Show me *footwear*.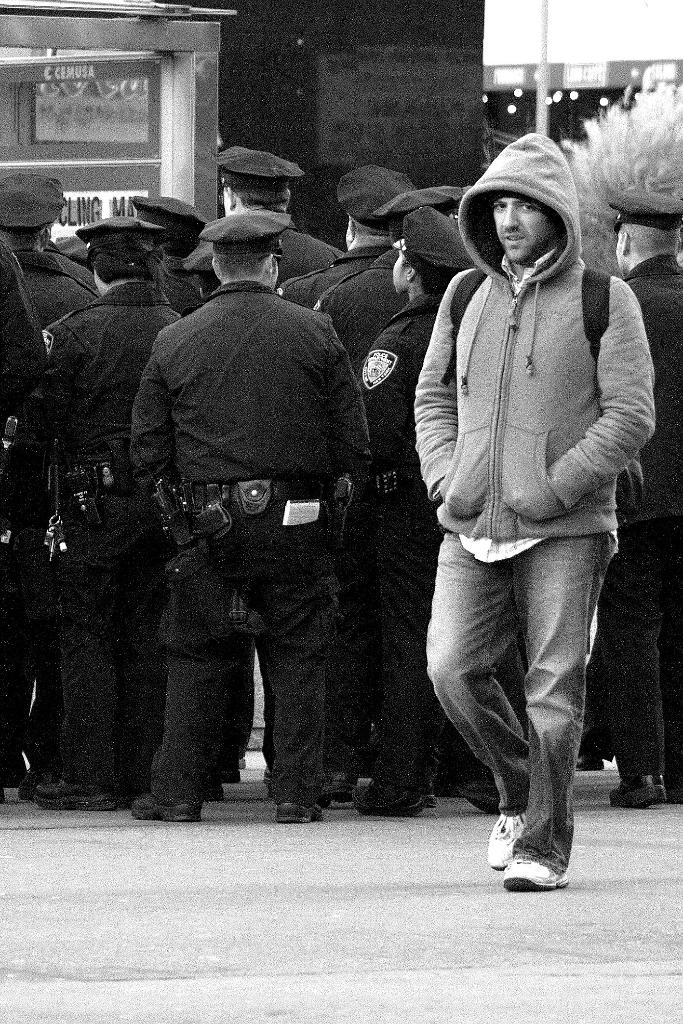
*footwear* is here: box=[610, 774, 664, 811].
